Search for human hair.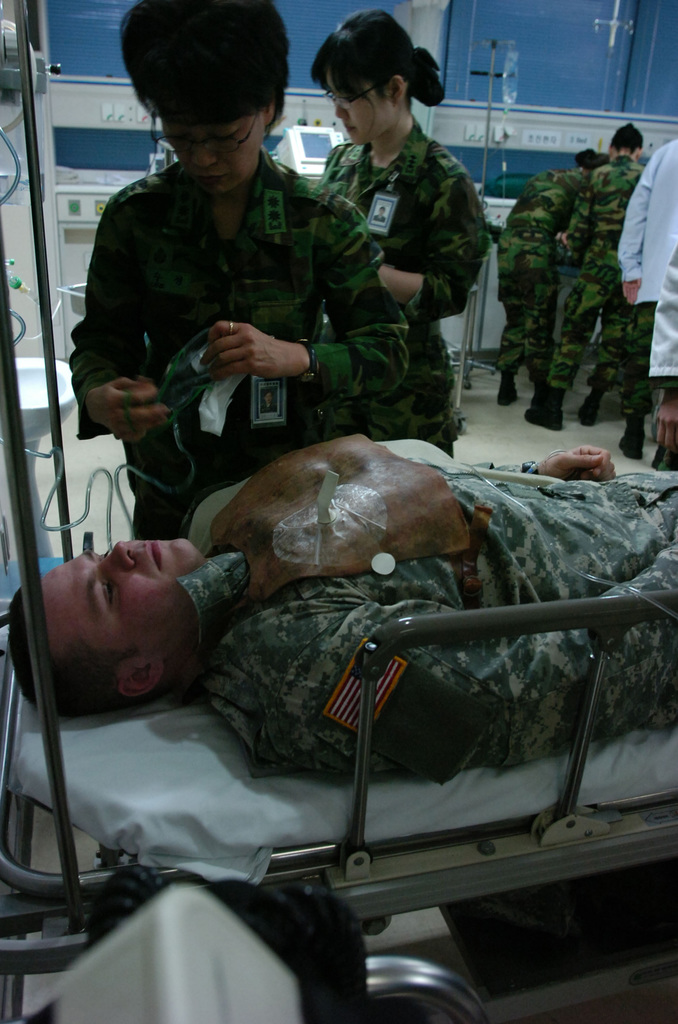
Found at rect(4, 588, 139, 716).
